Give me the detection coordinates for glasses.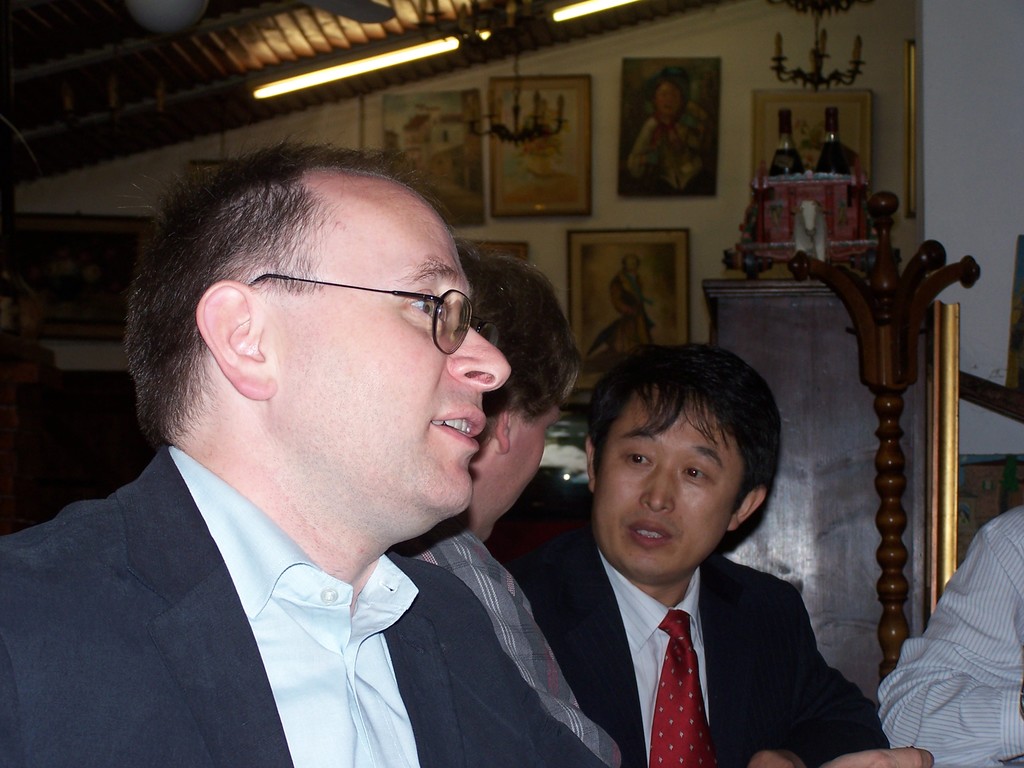
[x1=231, y1=263, x2=509, y2=351].
